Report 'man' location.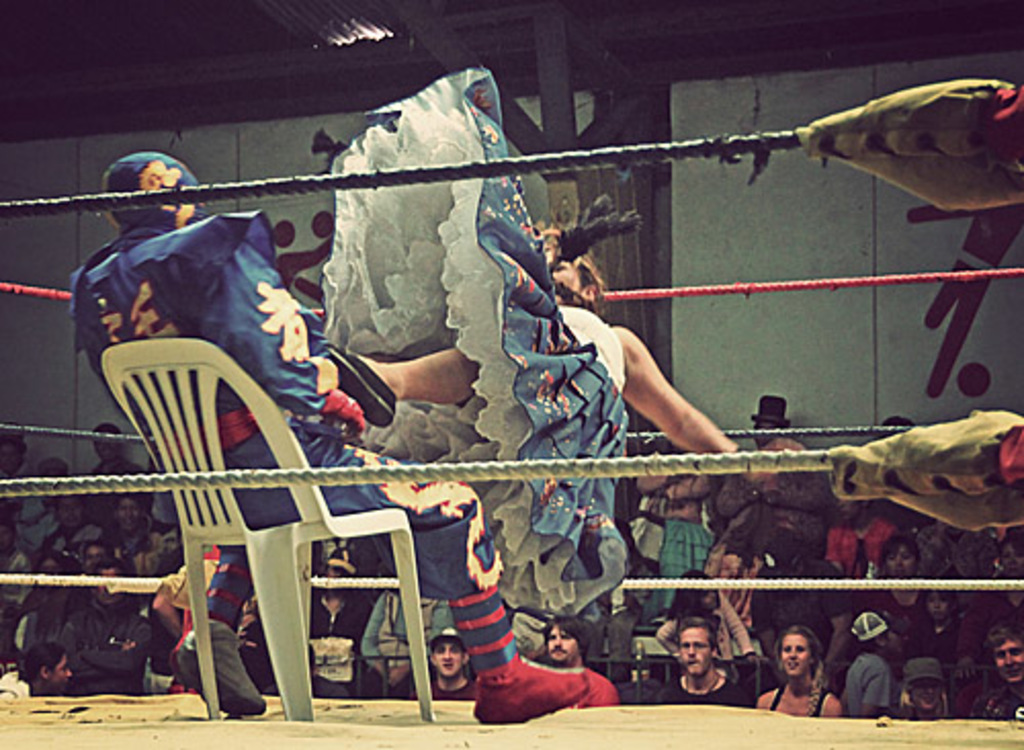
Report: <box>662,629,758,715</box>.
